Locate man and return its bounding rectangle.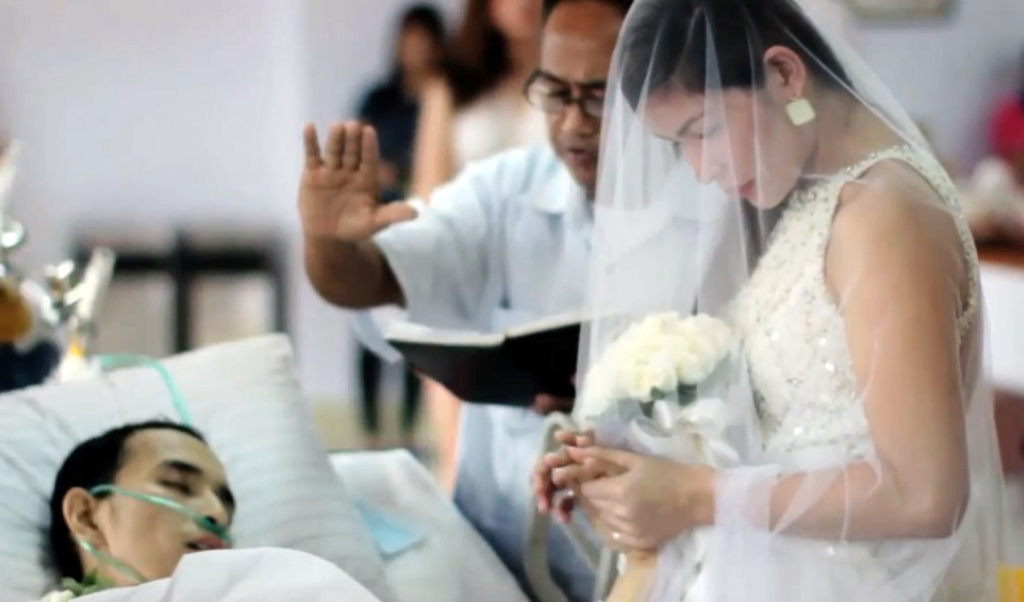
box=[298, 0, 715, 593].
